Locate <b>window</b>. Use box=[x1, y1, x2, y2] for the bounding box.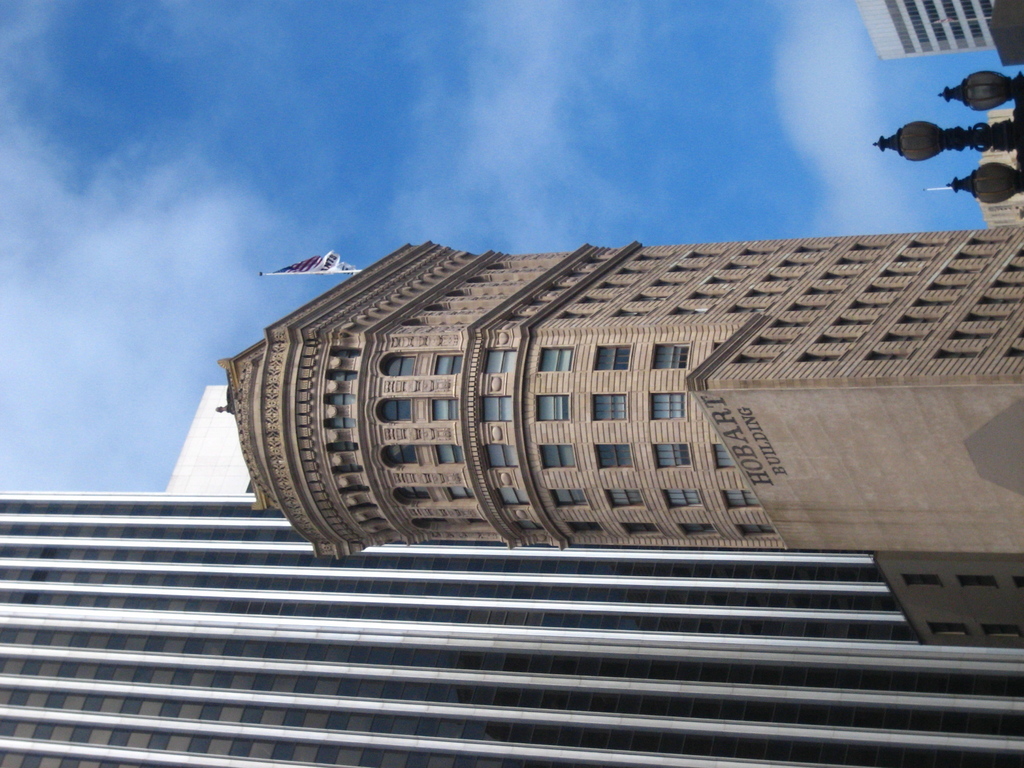
box=[593, 394, 625, 420].
